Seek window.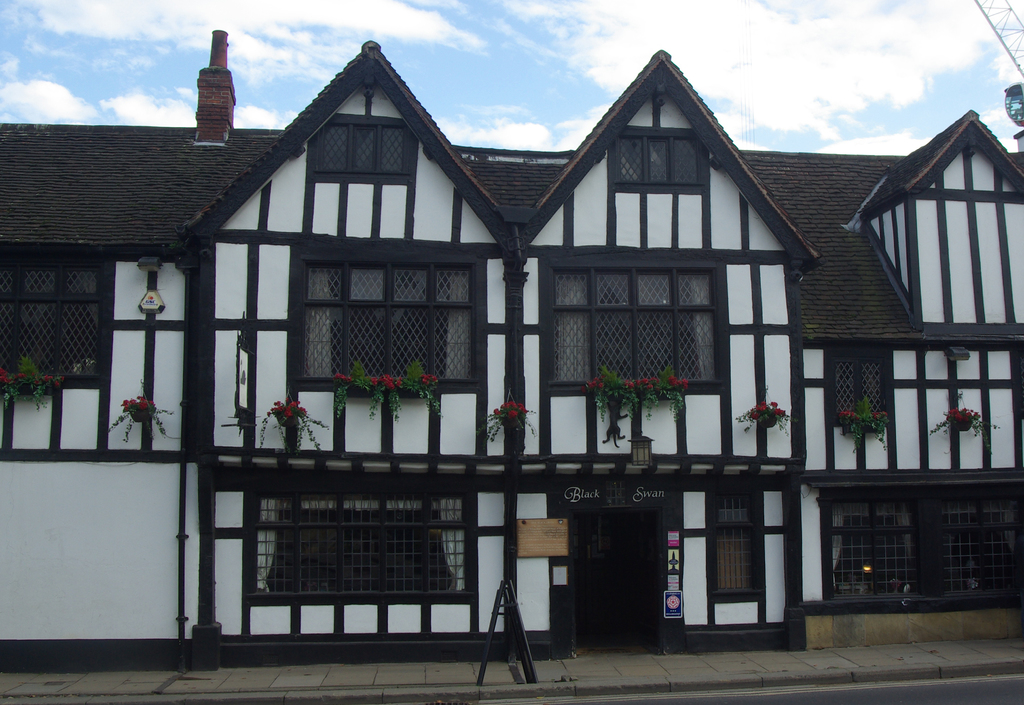
<region>0, 233, 128, 380</region>.
